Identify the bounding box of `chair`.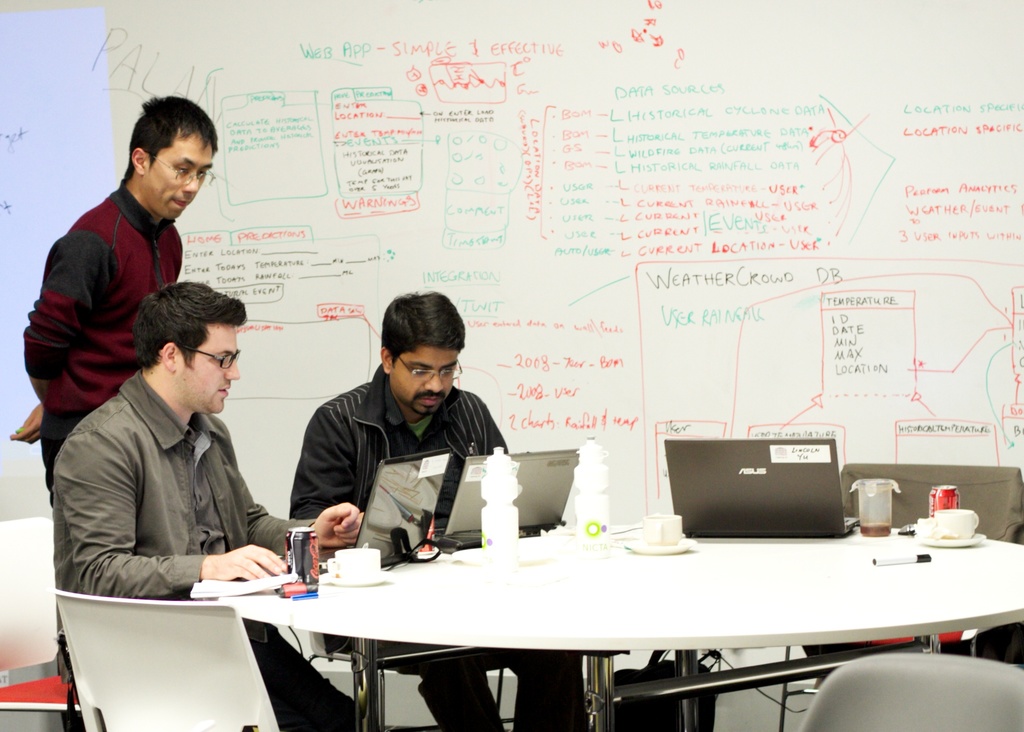
0 514 88 731.
